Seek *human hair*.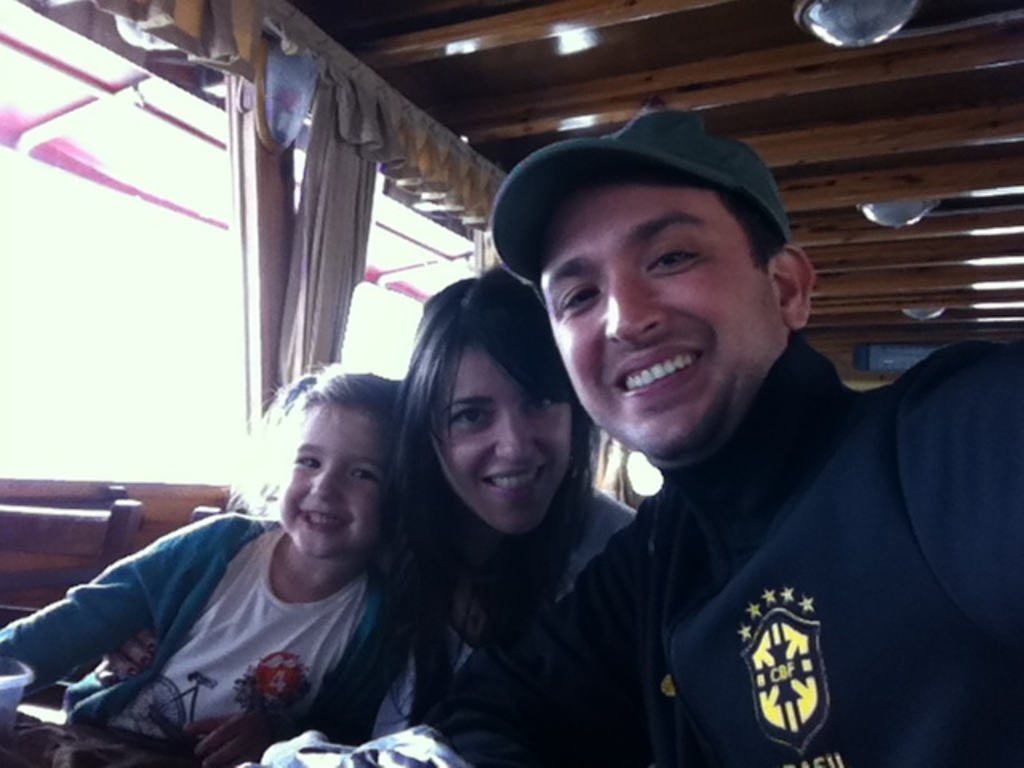
[x1=227, y1=358, x2=408, y2=538].
